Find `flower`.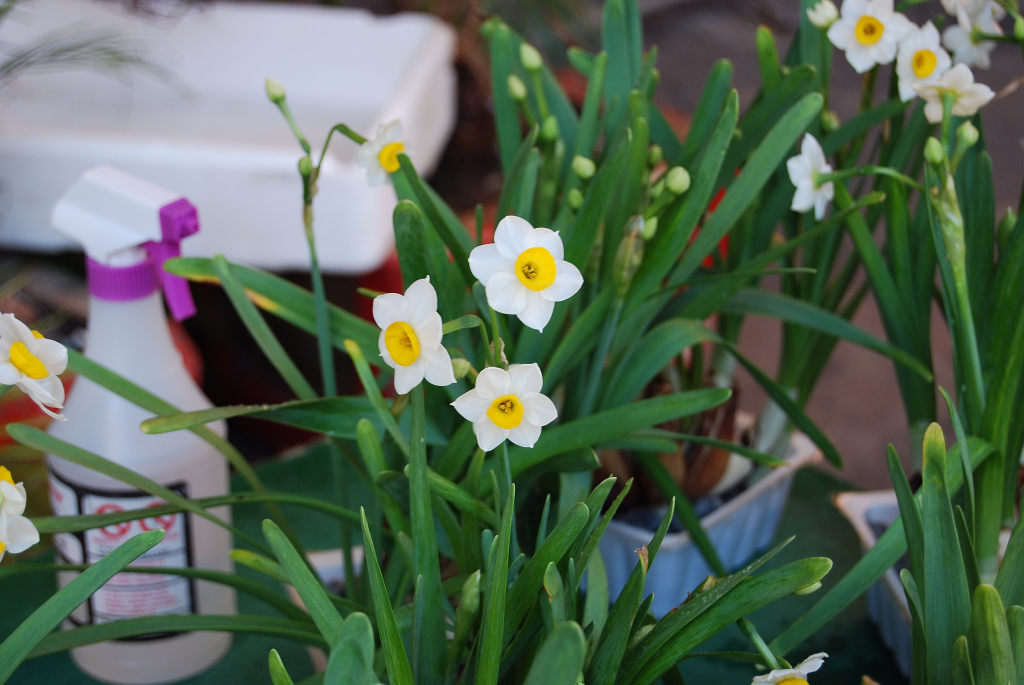
x1=0 y1=463 x2=45 y2=580.
